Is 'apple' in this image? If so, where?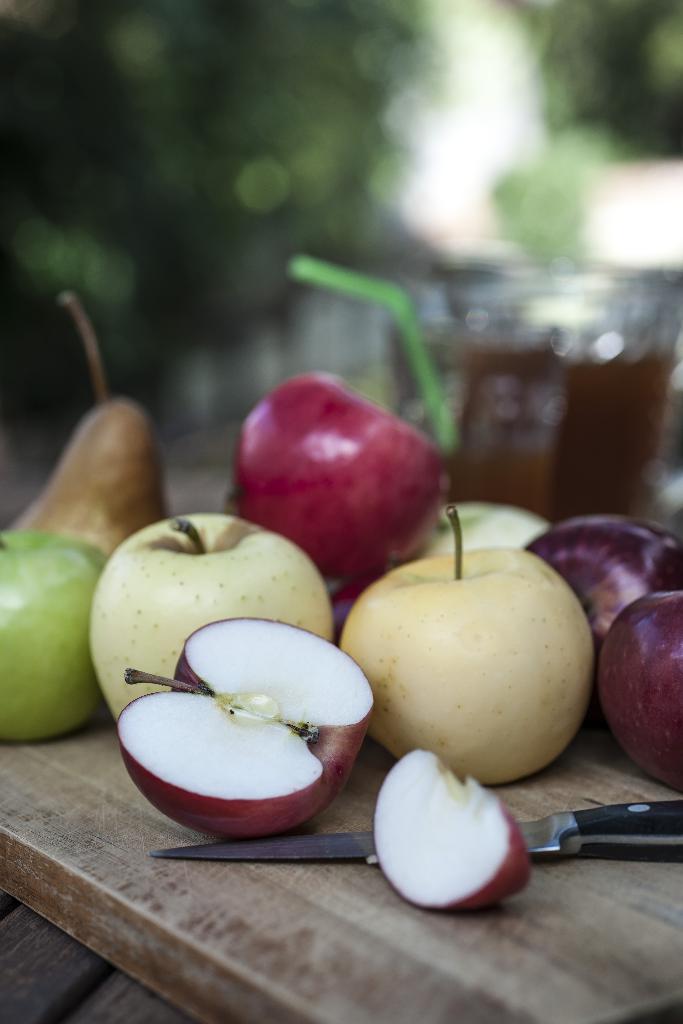
Yes, at [0, 529, 103, 753].
